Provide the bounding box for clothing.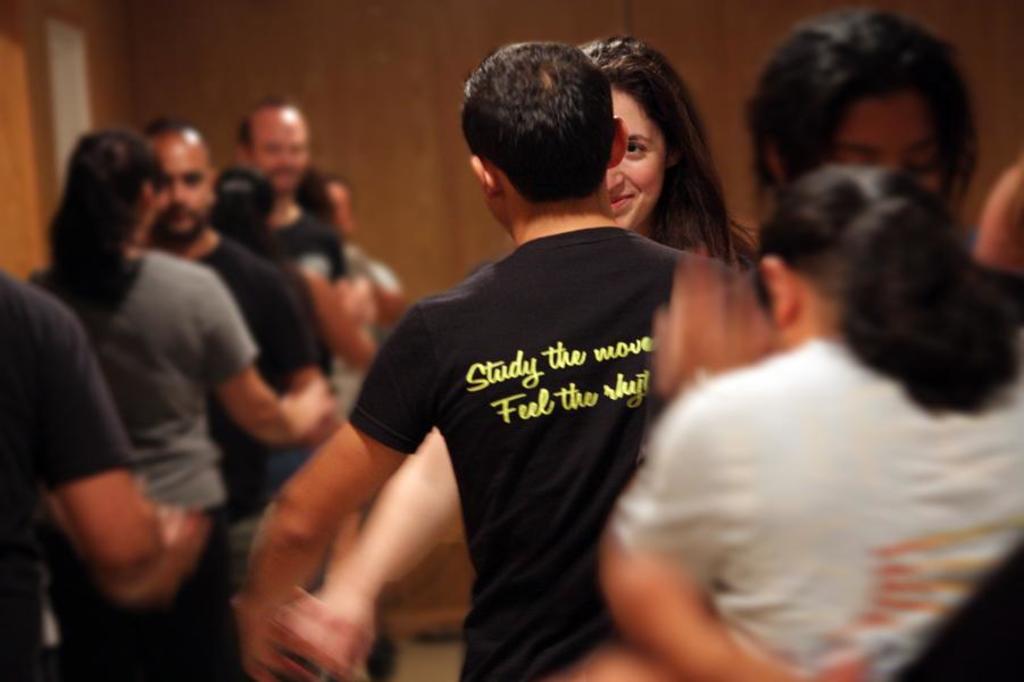
[x1=356, y1=188, x2=711, y2=667].
